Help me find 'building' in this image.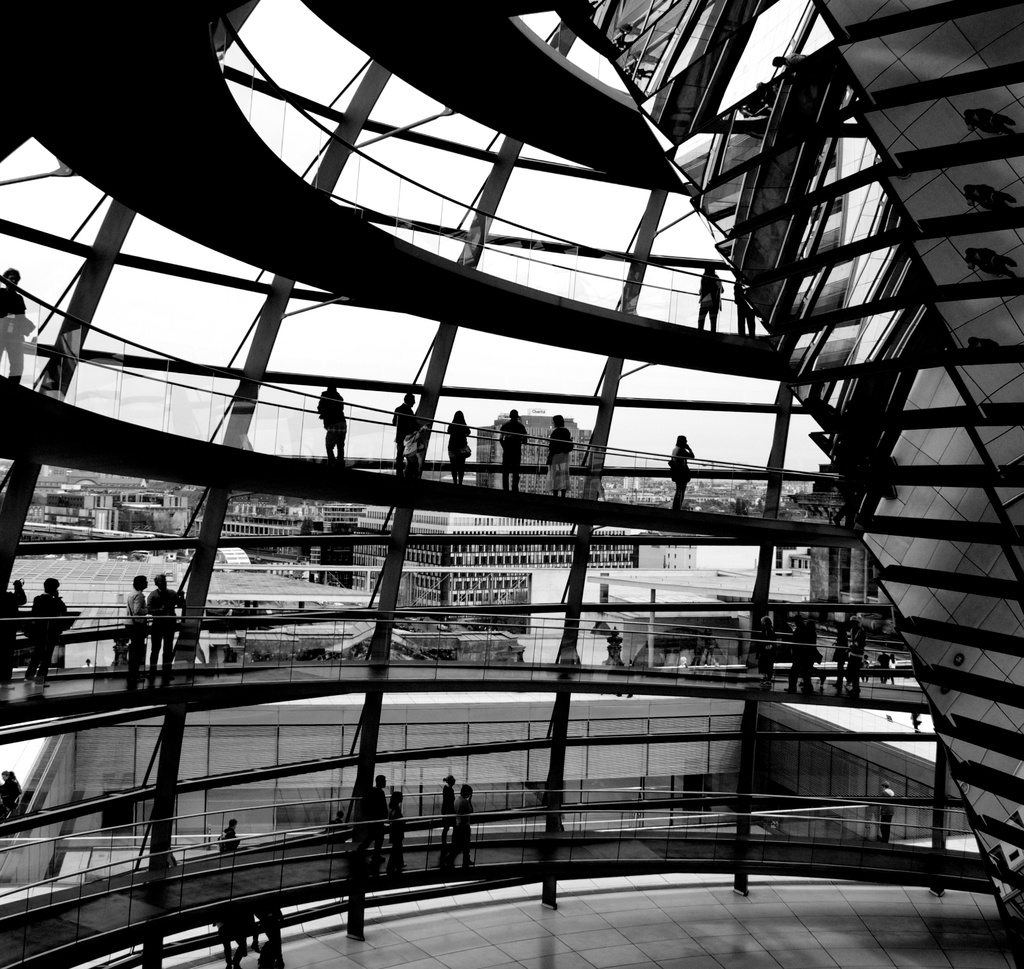
Found it: 20, 476, 180, 538.
